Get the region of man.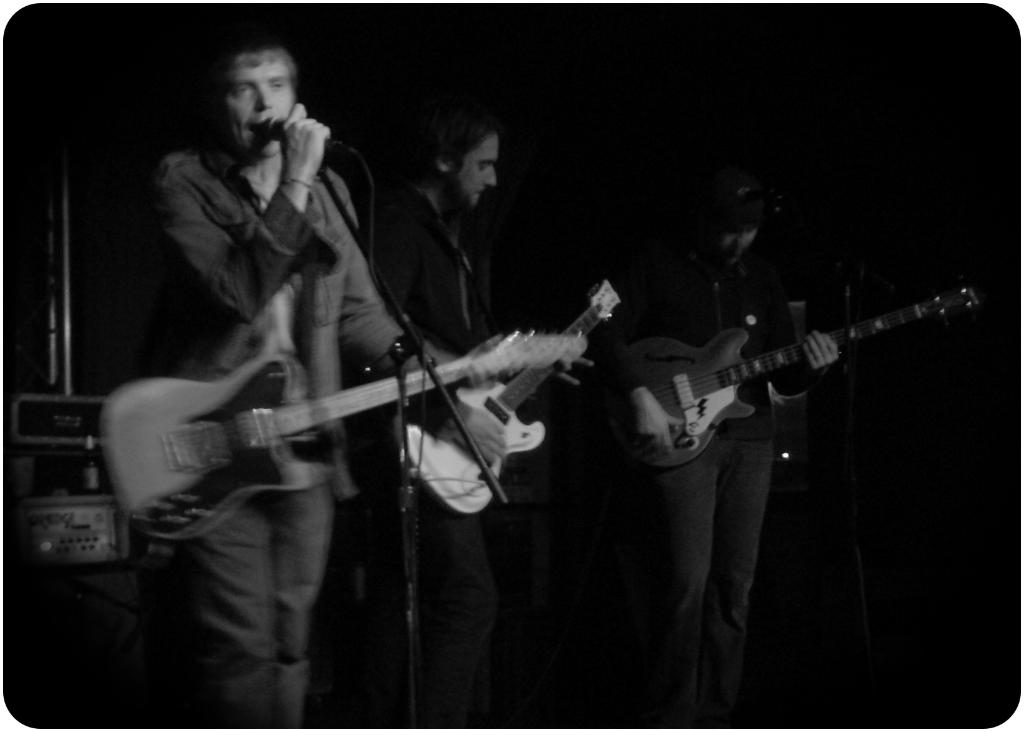
<region>604, 171, 837, 722</region>.
